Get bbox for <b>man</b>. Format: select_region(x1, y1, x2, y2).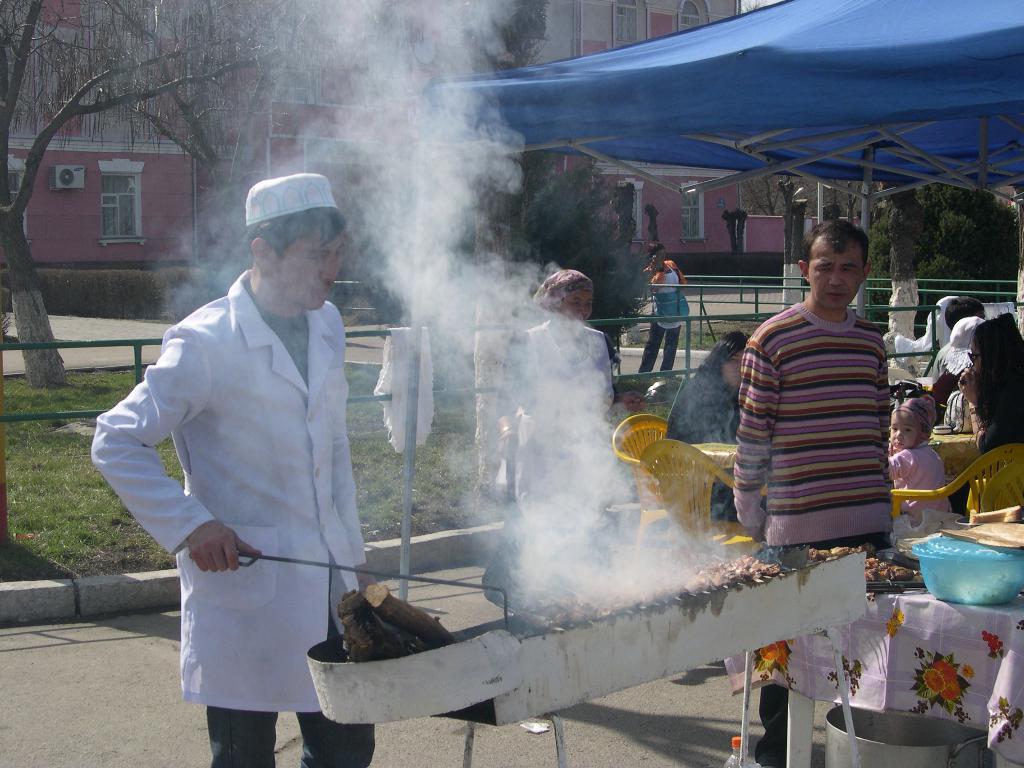
select_region(632, 251, 679, 370).
